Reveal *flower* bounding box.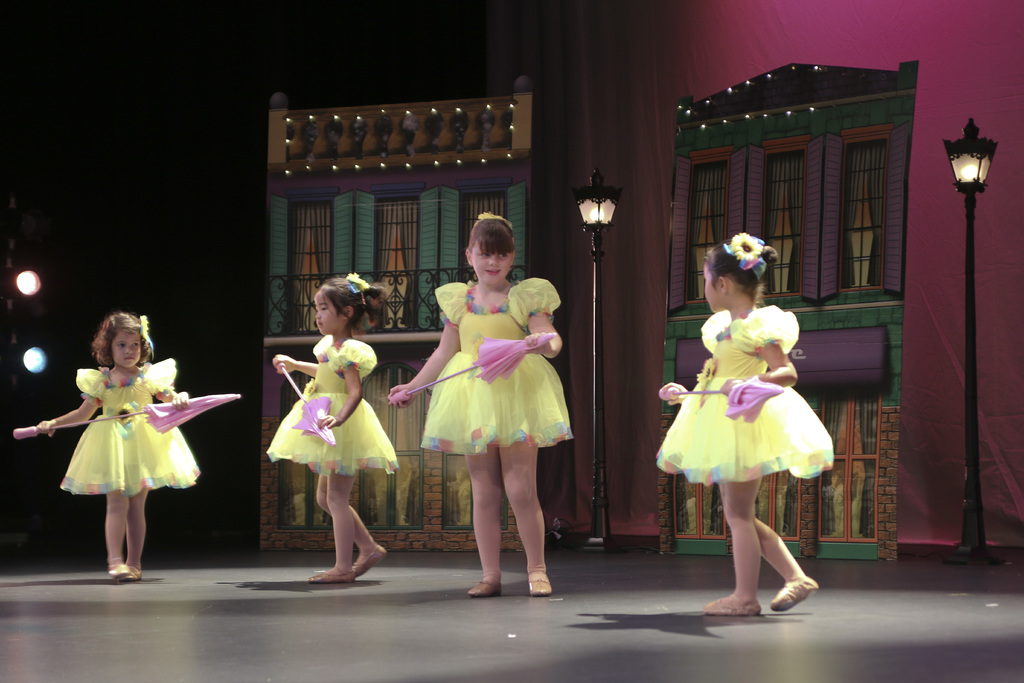
Revealed: 141/310/148/342.
